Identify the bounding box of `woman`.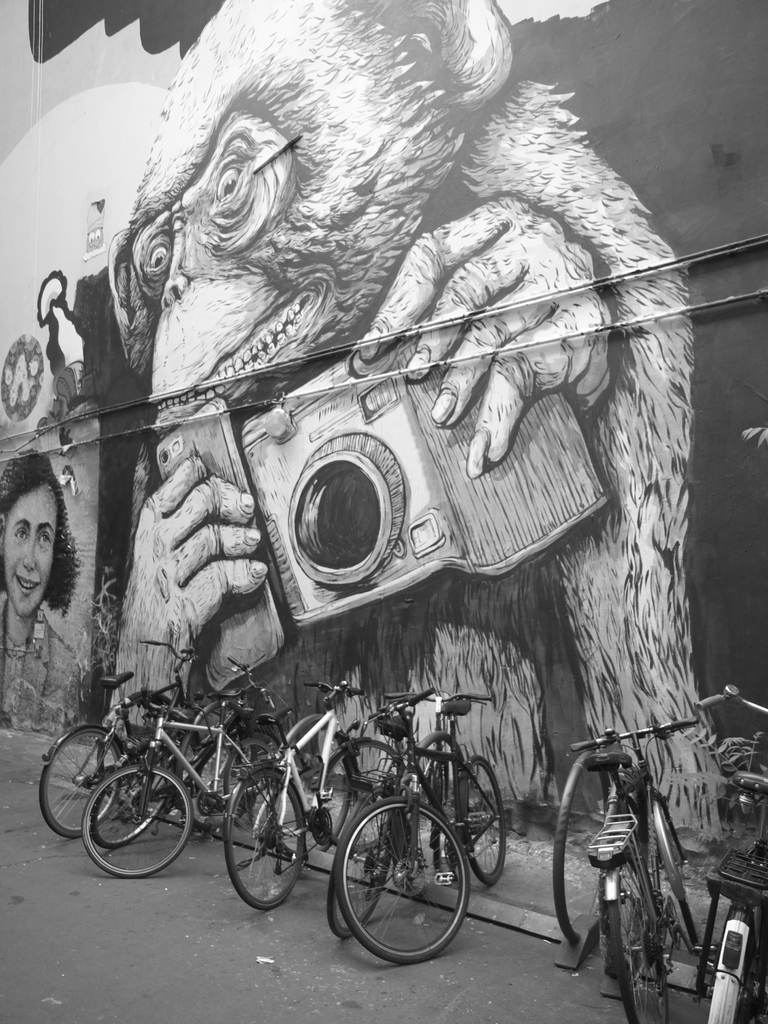
Rect(0, 444, 128, 760).
